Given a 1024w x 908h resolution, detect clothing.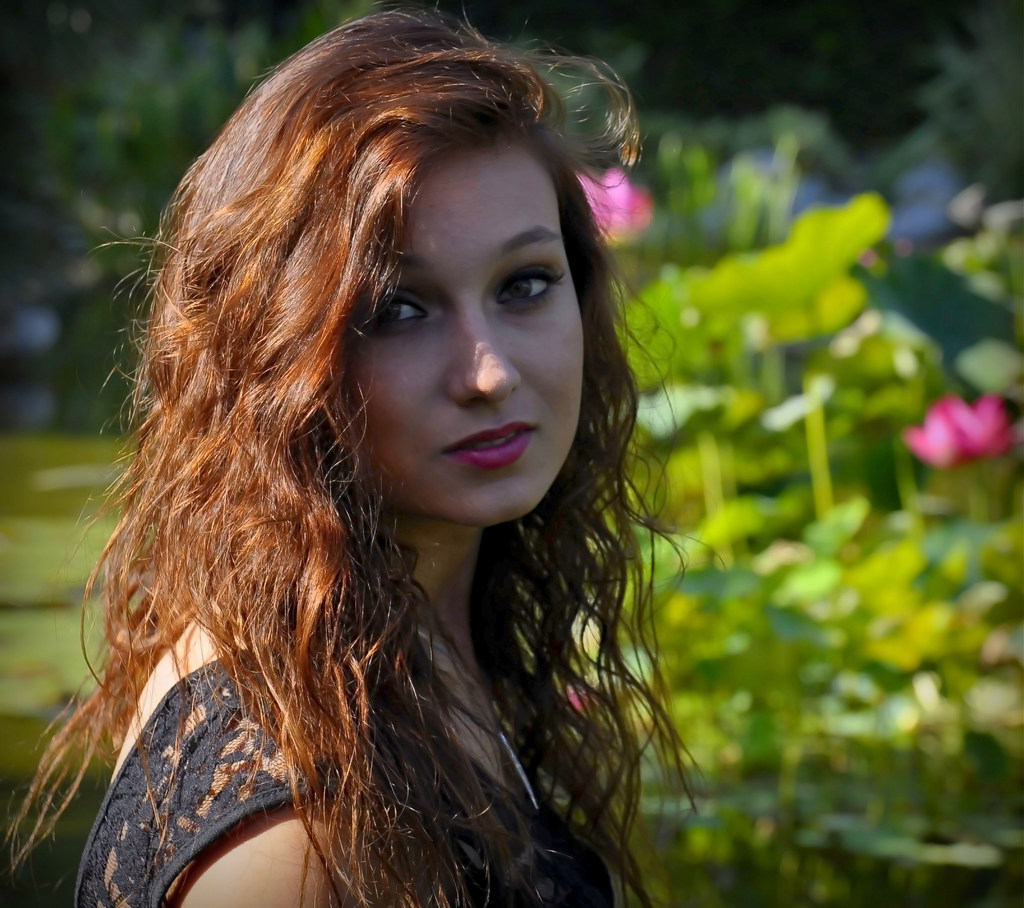
(60, 599, 632, 907).
